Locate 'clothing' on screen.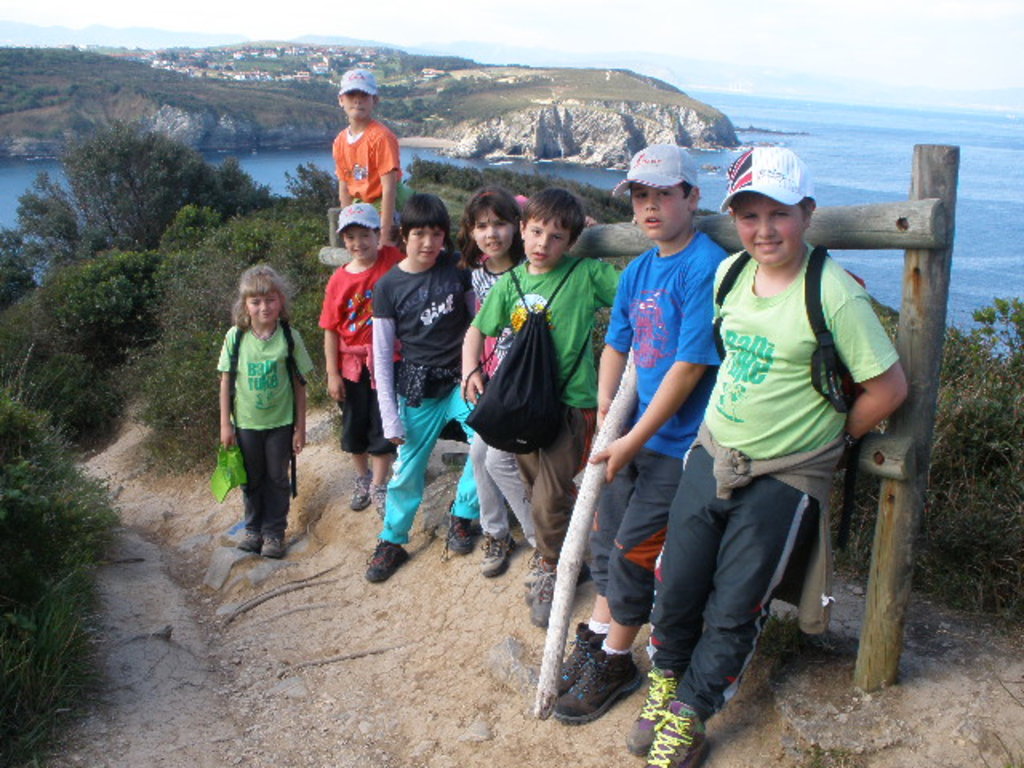
On screen at Rect(317, 248, 406, 450).
